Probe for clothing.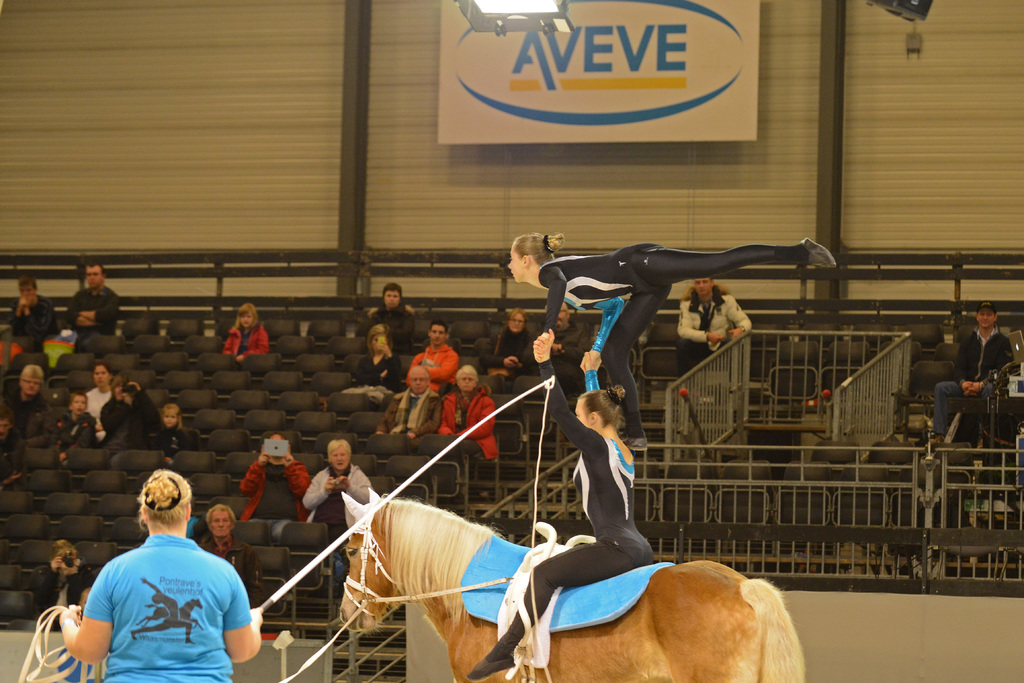
Probe result: <region>300, 465, 374, 546</region>.
